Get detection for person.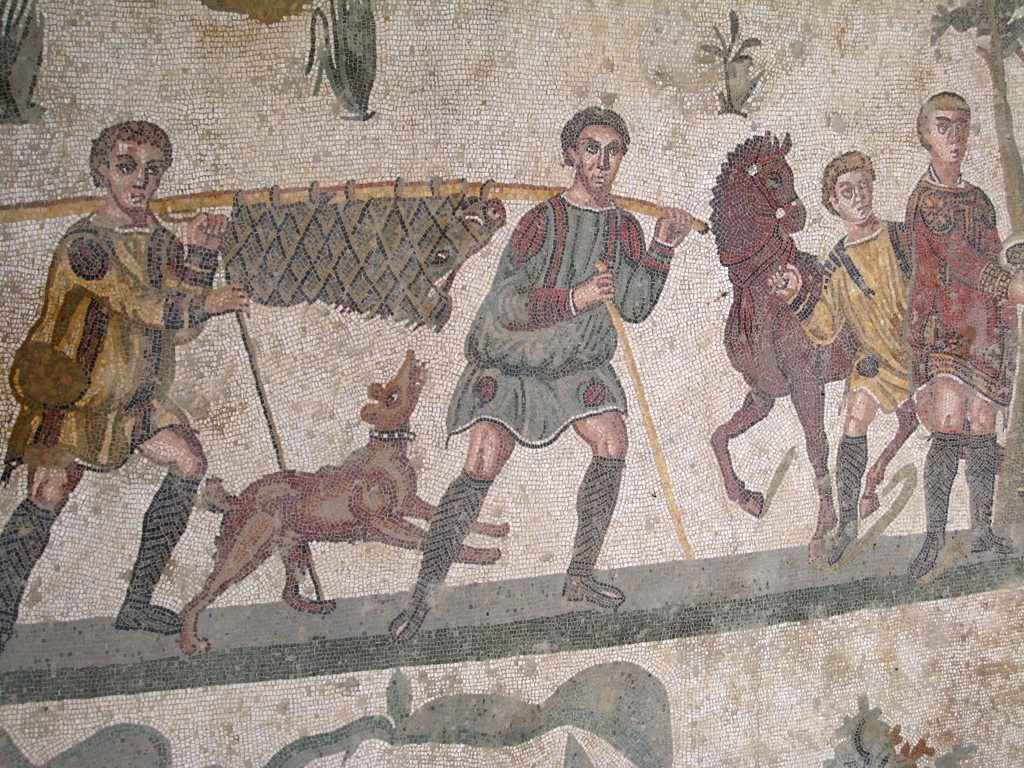
Detection: detection(31, 116, 240, 652).
